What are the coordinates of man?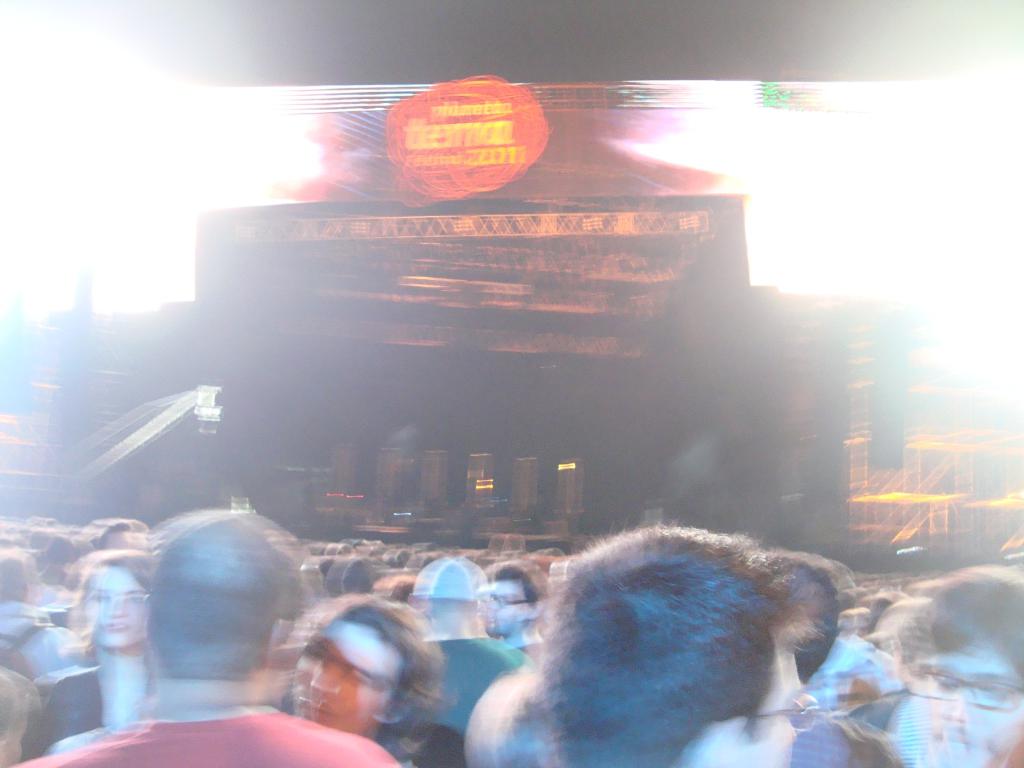
{"x1": 402, "y1": 561, "x2": 534, "y2": 732}.
